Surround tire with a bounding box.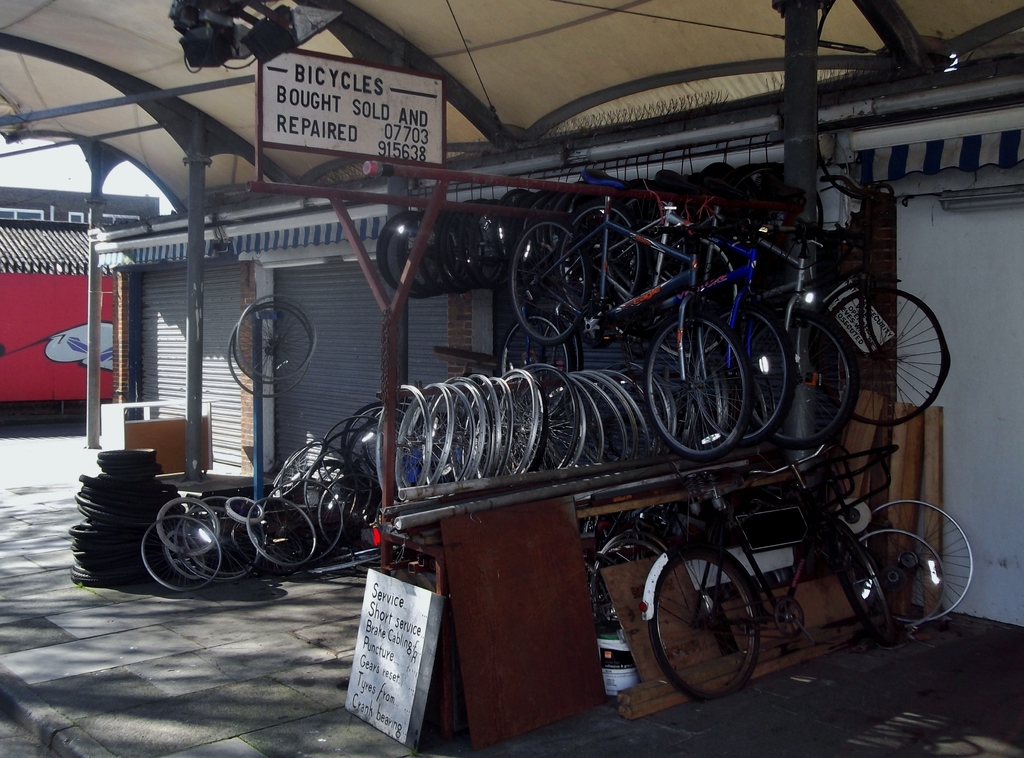
577 201 650 331.
